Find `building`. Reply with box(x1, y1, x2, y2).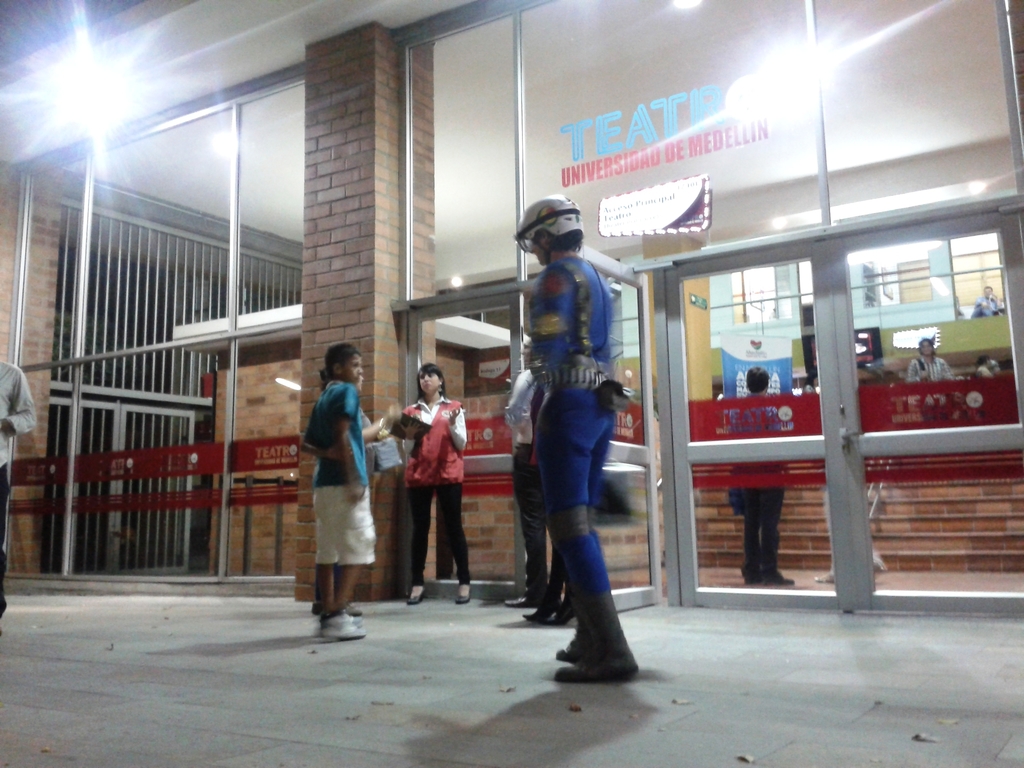
box(0, 0, 1023, 618).
